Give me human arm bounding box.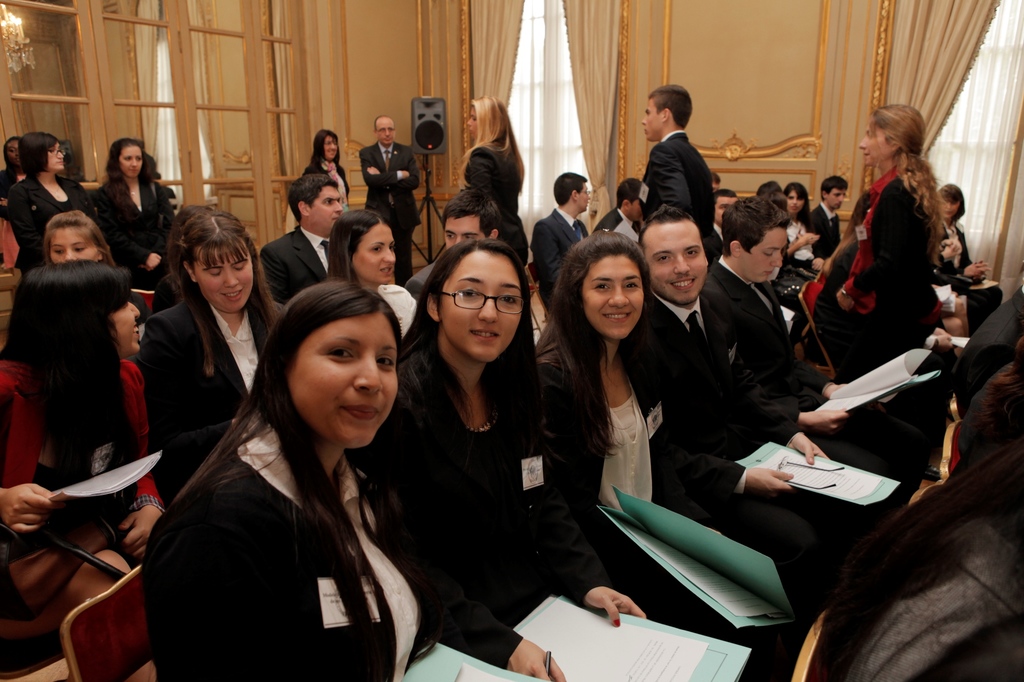
Rect(653, 141, 691, 213).
